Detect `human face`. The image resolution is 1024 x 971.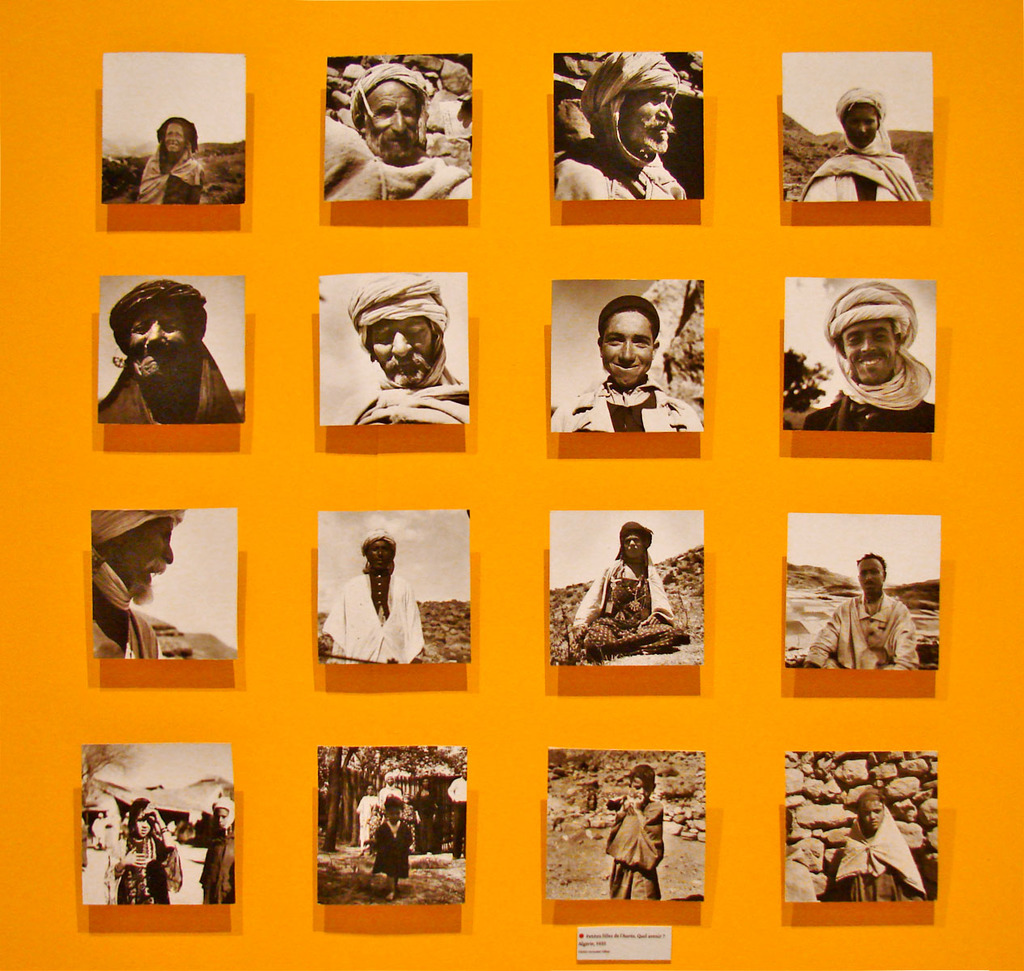
<bbox>368, 320, 432, 387</bbox>.
